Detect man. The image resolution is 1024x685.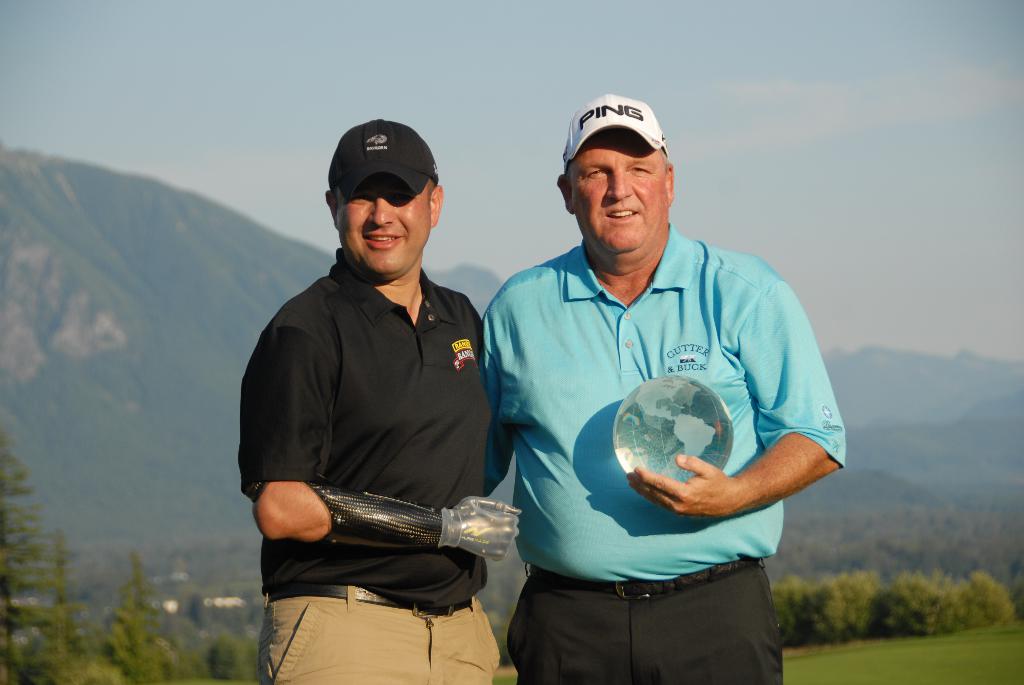
Rect(473, 98, 858, 684).
